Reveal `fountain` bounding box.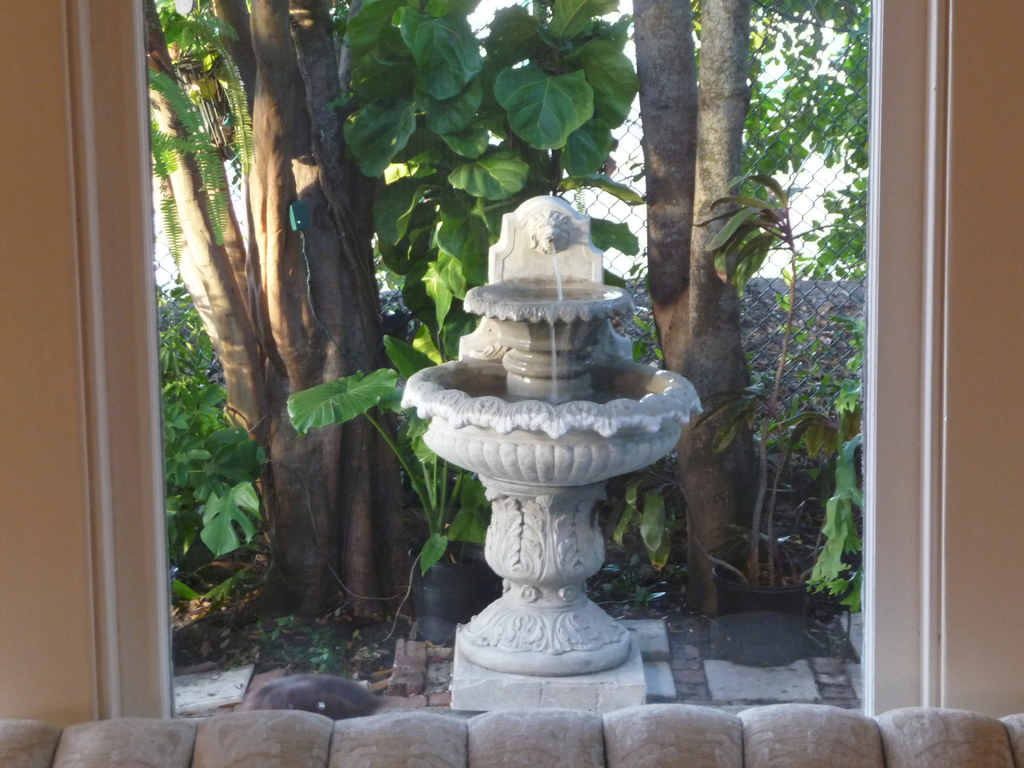
Revealed: l=409, t=172, r=701, b=684.
